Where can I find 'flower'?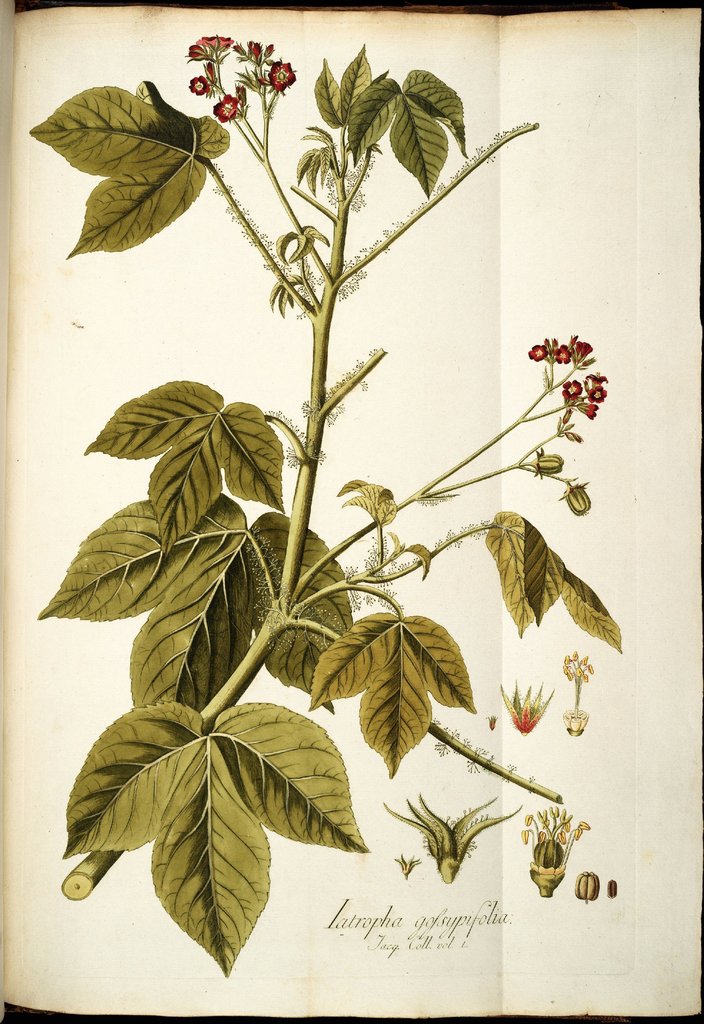
You can find it at (552, 344, 570, 367).
